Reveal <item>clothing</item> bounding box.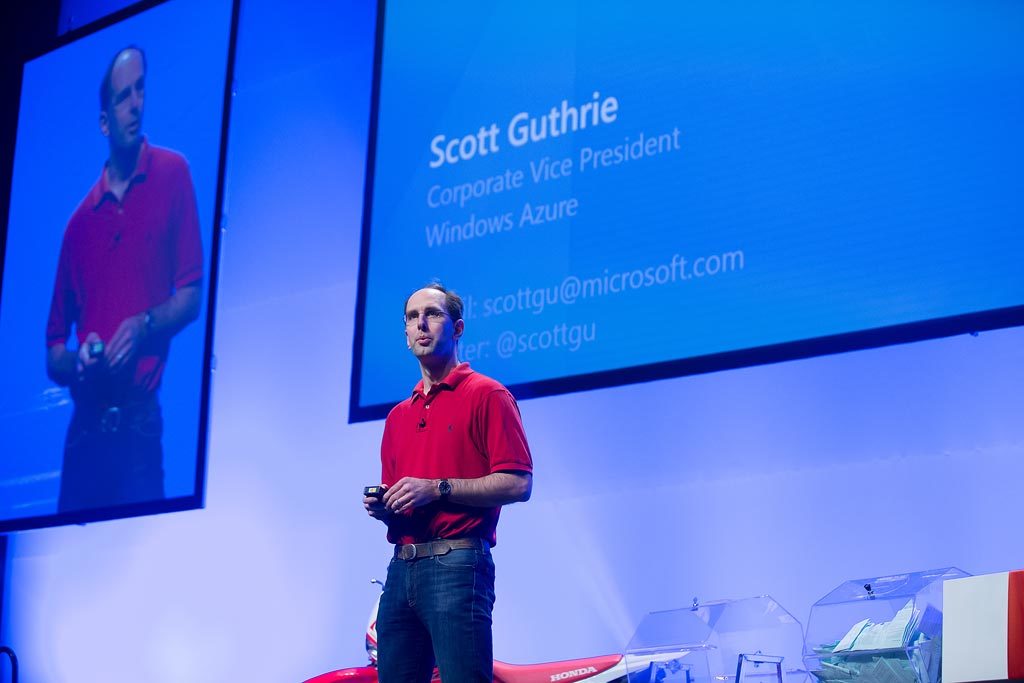
Revealed: [left=366, top=367, right=539, bottom=682].
